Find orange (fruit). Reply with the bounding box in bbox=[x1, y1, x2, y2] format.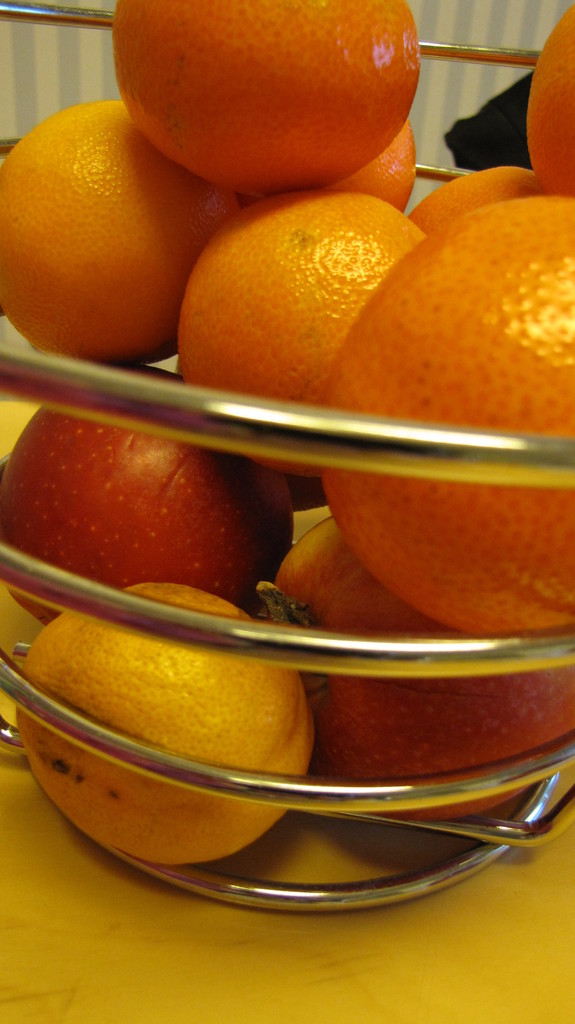
bbox=[164, 194, 428, 479].
